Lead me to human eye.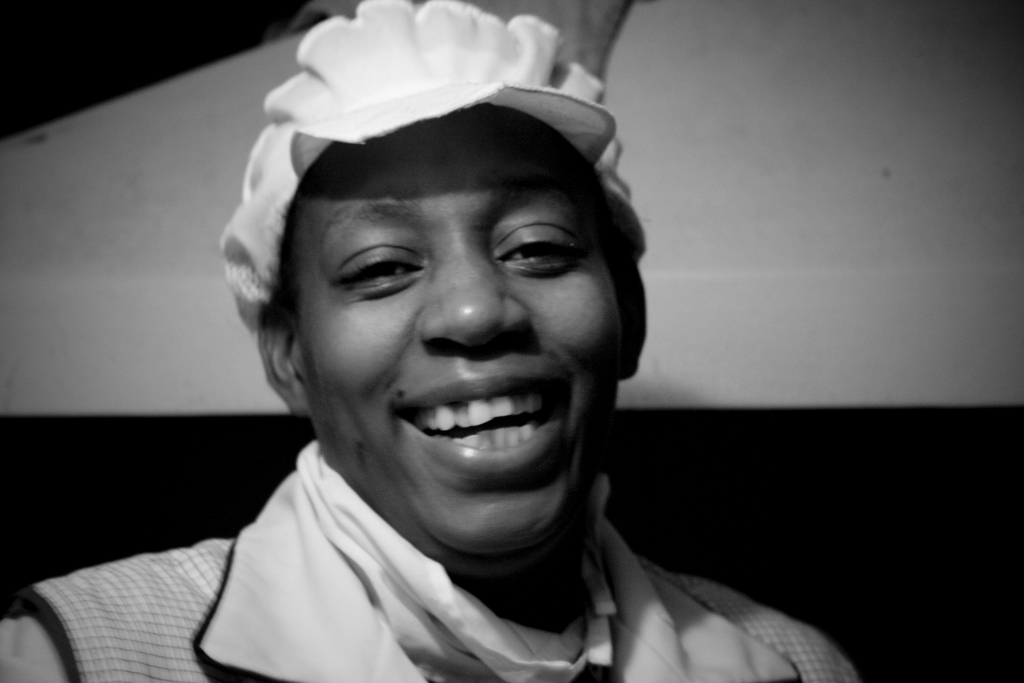
Lead to bbox=(501, 207, 577, 277).
